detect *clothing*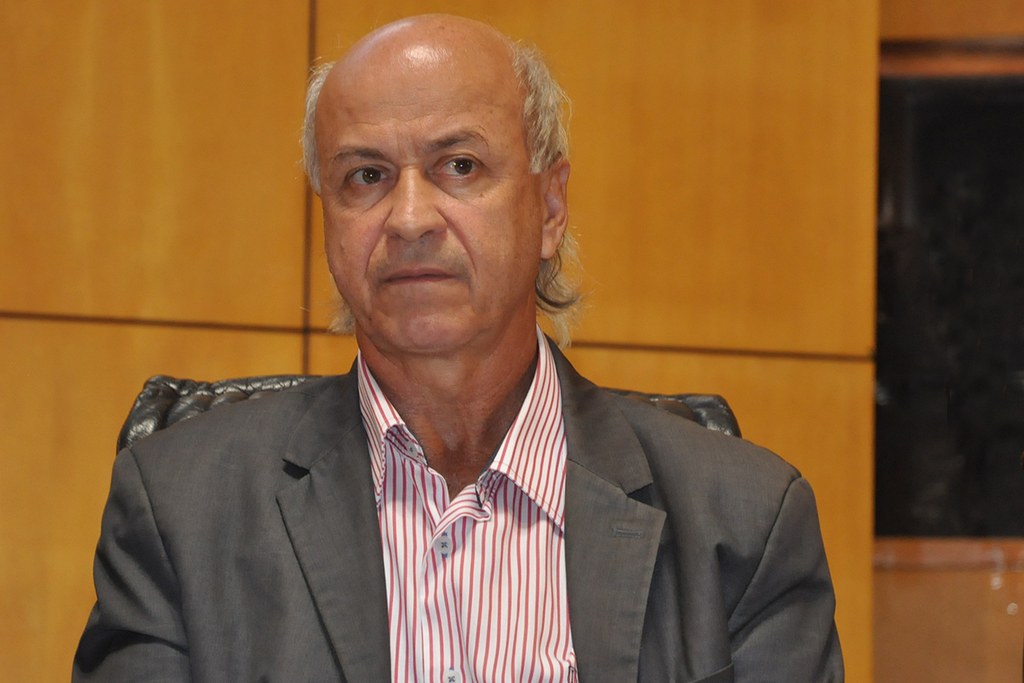
[99, 346, 777, 674]
